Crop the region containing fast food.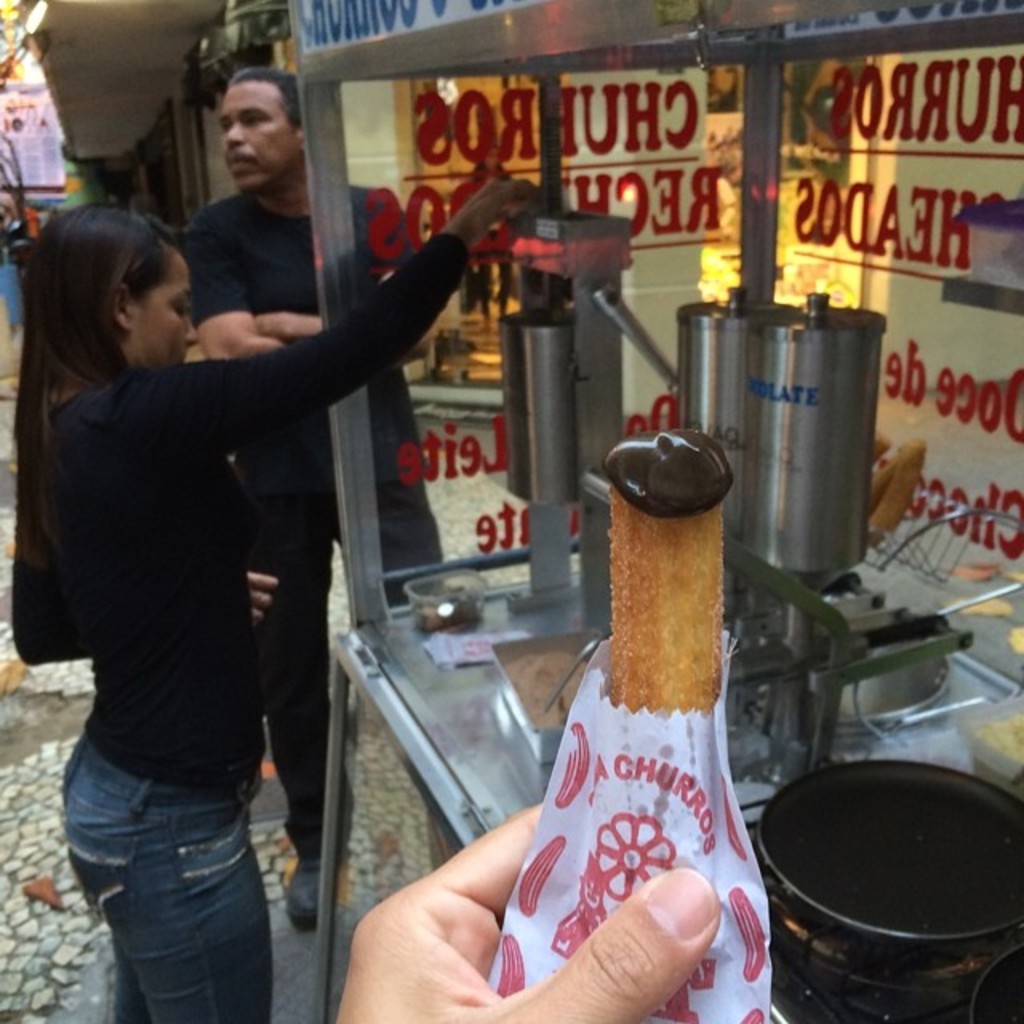
Crop region: [left=475, top=446, right=786, bottom=1000].
